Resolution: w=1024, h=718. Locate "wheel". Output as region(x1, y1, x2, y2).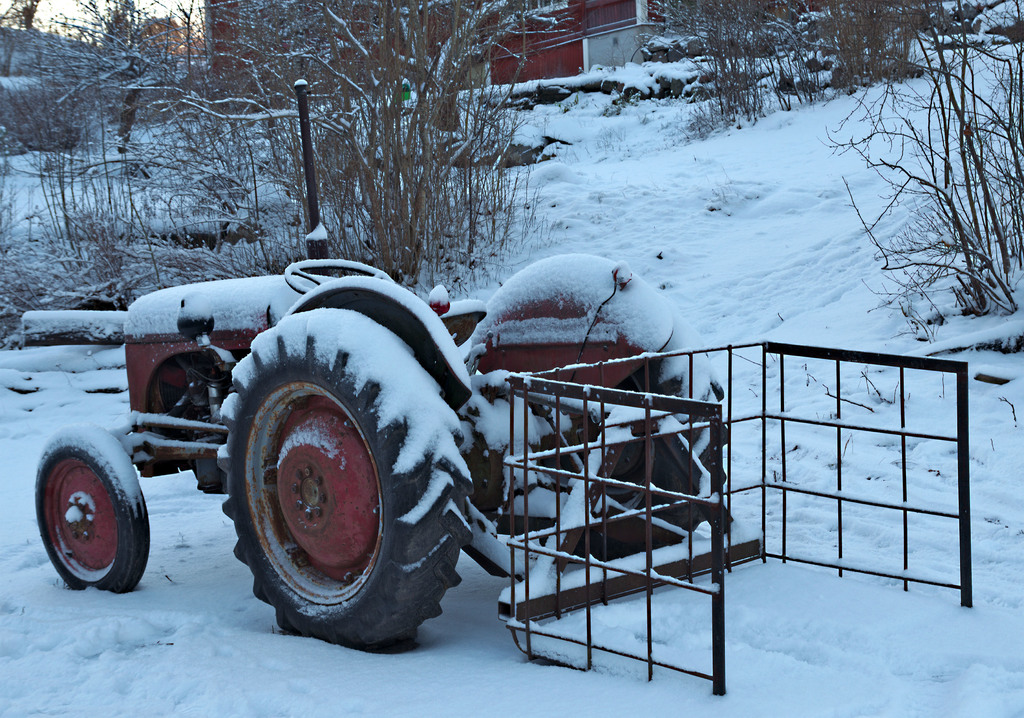
region(28, 422, 148, 599).
